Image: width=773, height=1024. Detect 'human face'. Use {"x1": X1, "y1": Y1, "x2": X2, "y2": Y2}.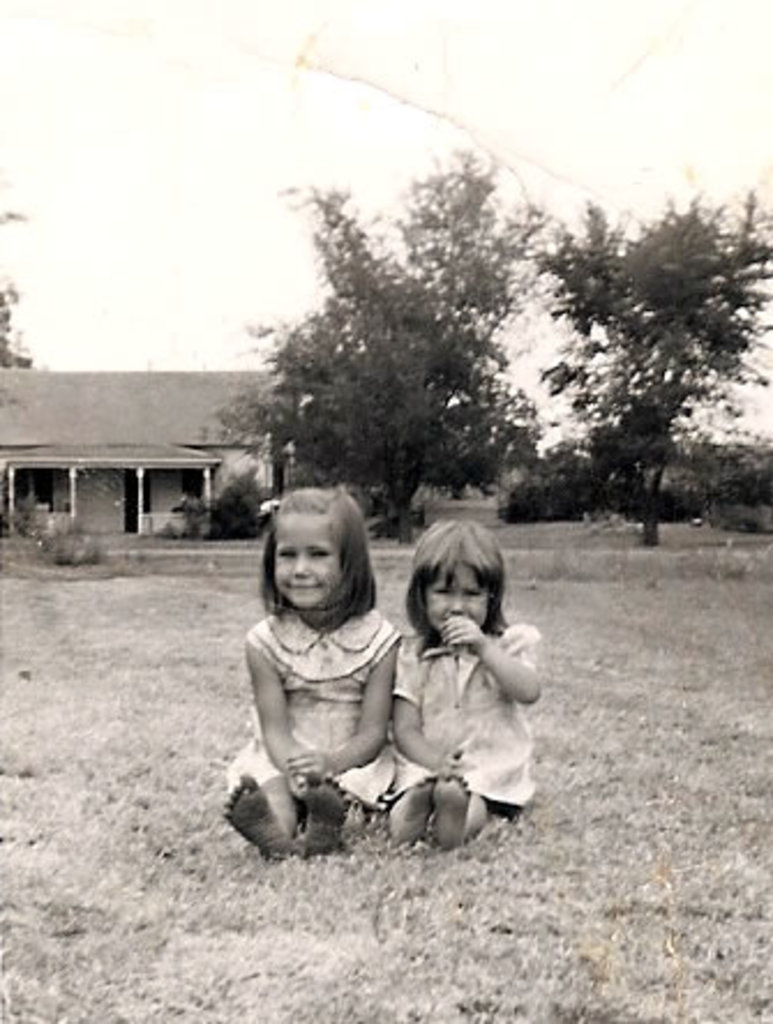
{"x1": 422, "y1": 558, "x2": 491, "y2": 632}.
